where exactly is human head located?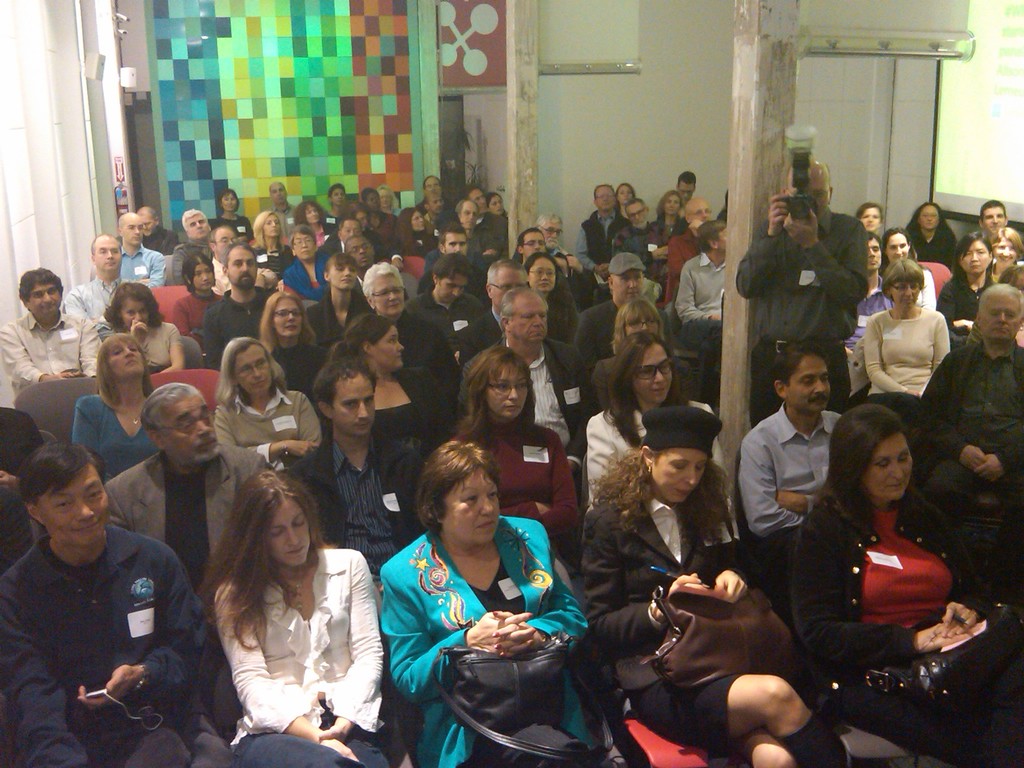
Its bounding box is 604,329,685,406.
